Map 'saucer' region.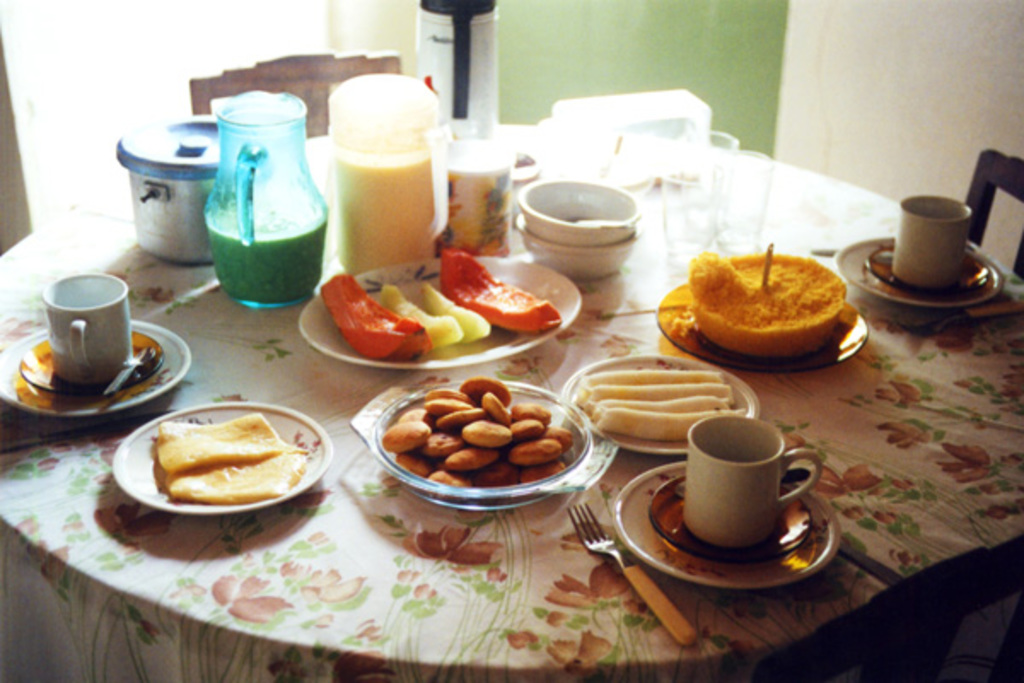
Mapped to left=862, top=241, right=990, bottom=299.
